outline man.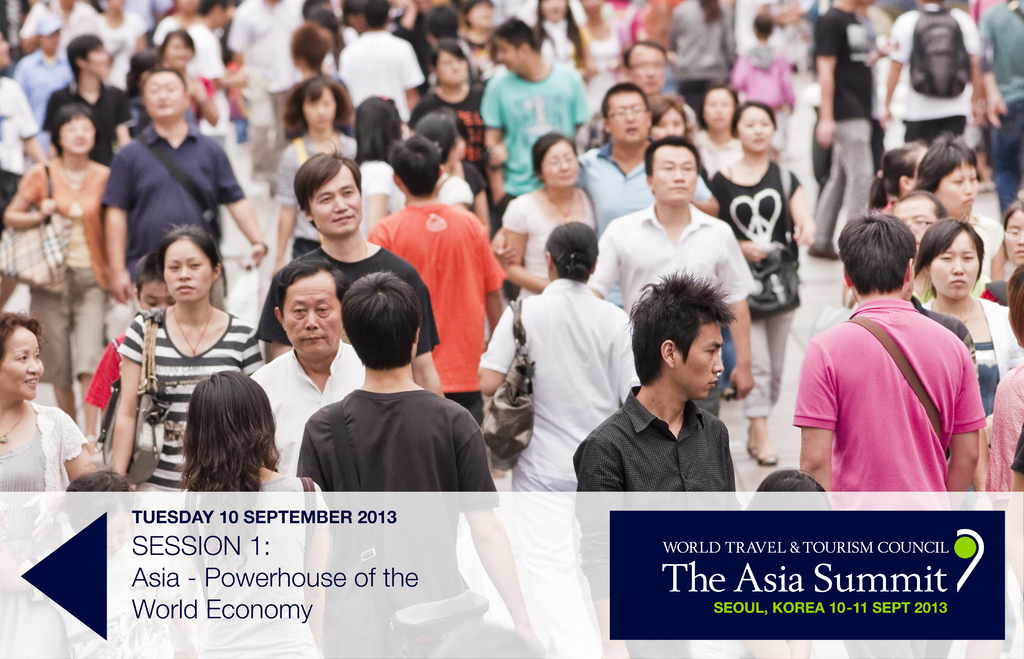
Outline: crop(577, 81, 719, 236).
